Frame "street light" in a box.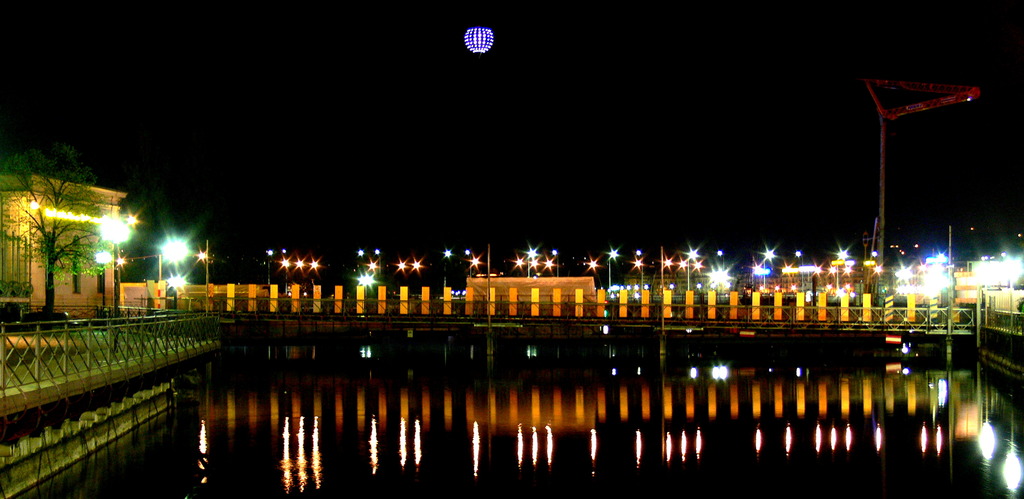
(x1=708, y1=249, x2=729, y2=275).
